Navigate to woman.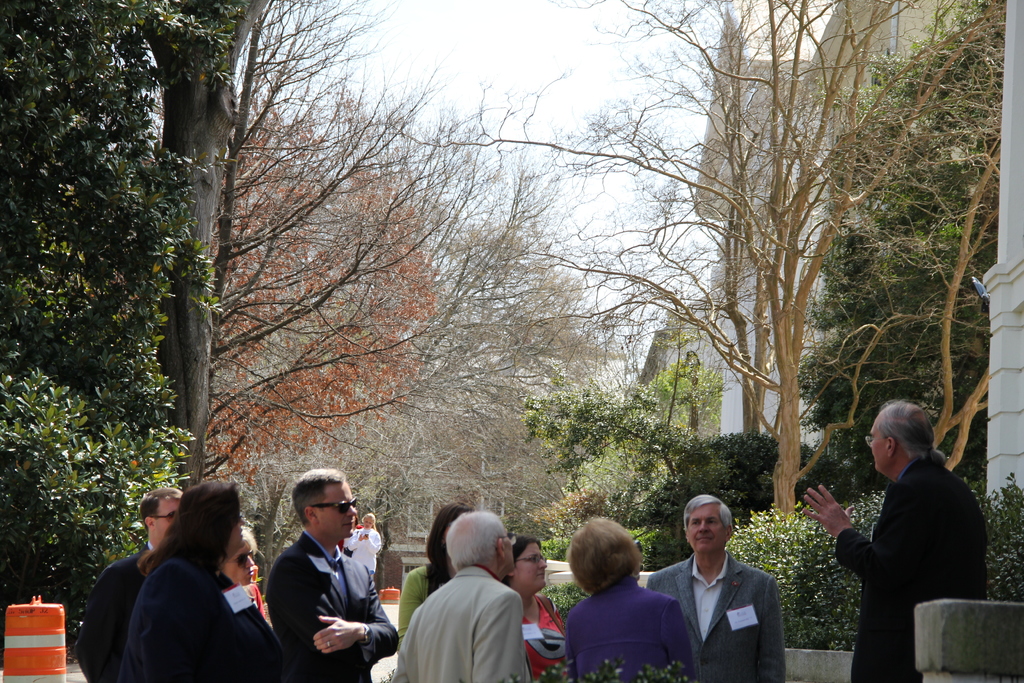
Navigation target: {"left": 348, "top": 523, "right": 385, "bottom": 578}.
